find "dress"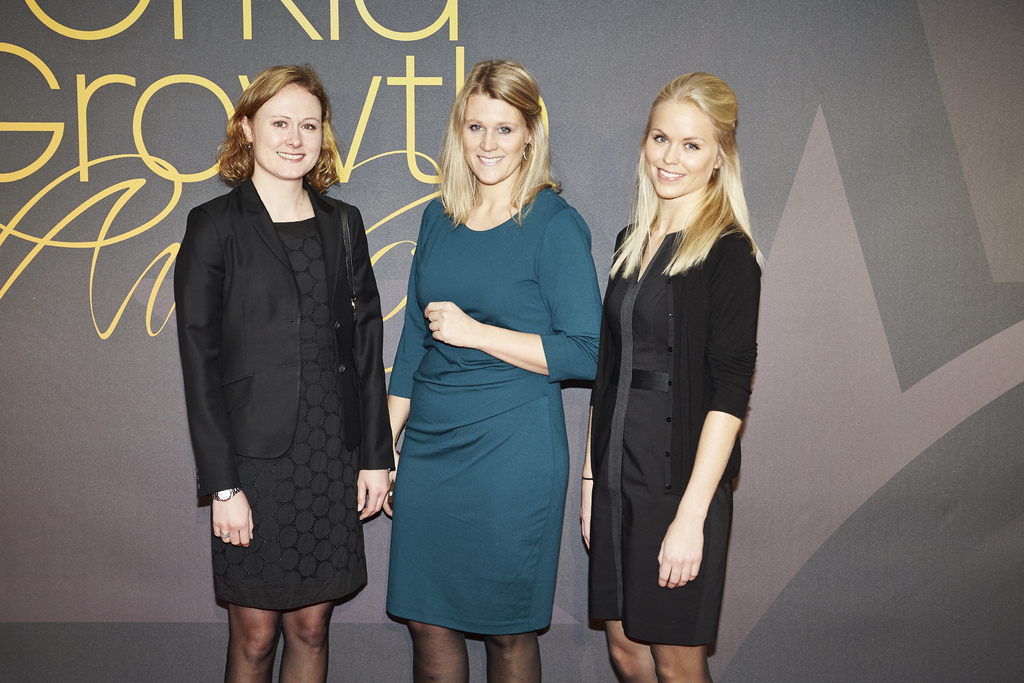
388:185:602:636
